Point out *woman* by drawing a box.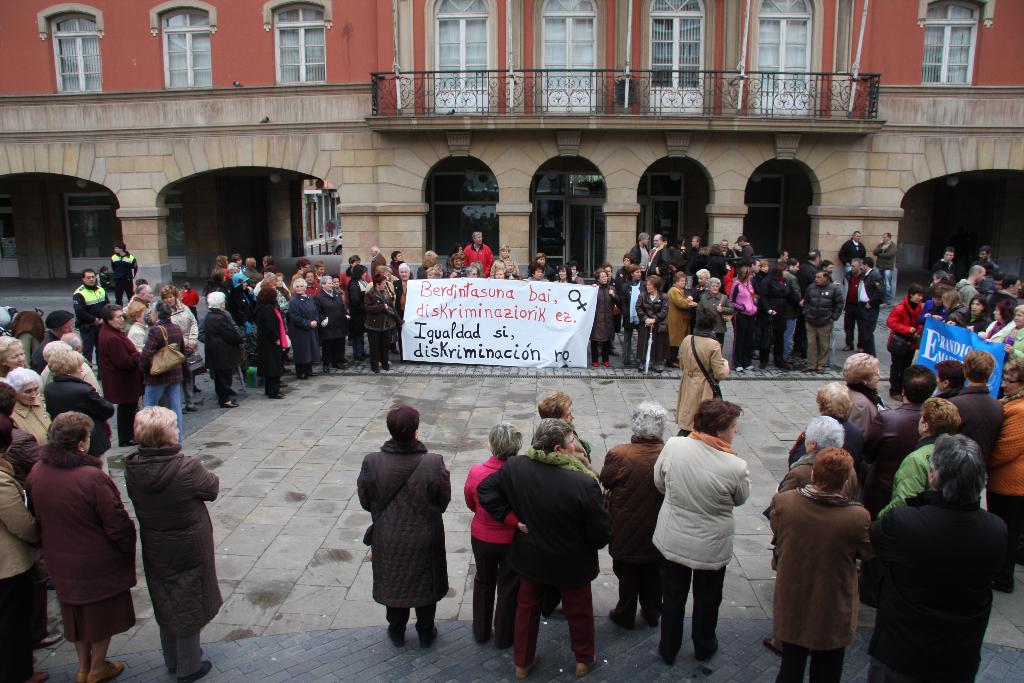
(left=0, top=334, right=31, bottom=378).
